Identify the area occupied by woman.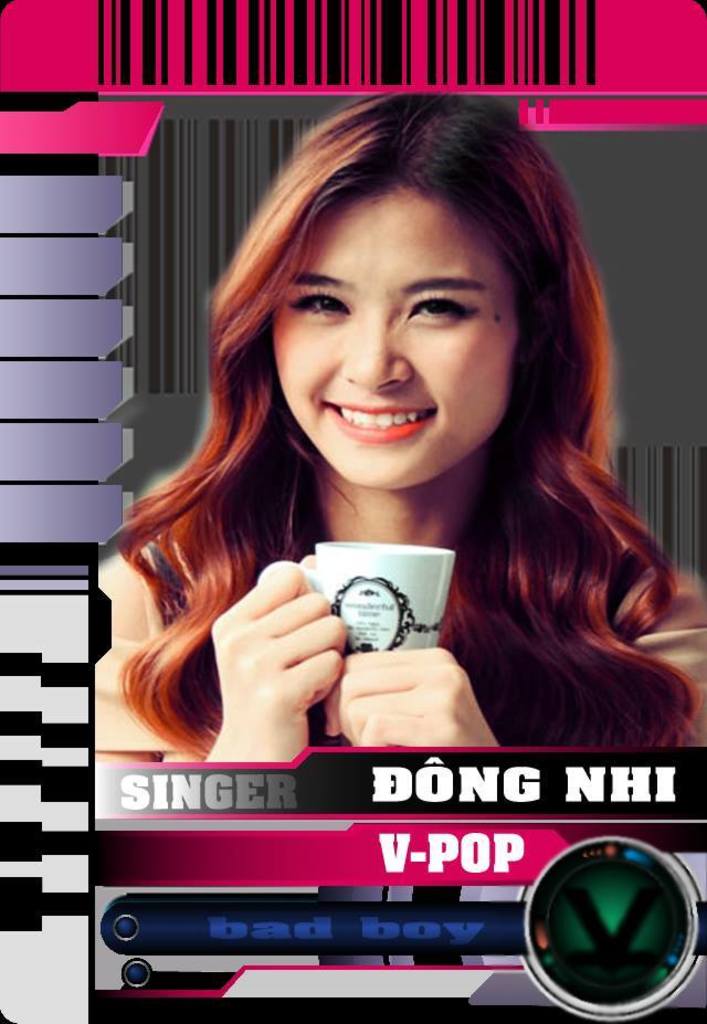
Area: <box>92,102,674,942</box>.
